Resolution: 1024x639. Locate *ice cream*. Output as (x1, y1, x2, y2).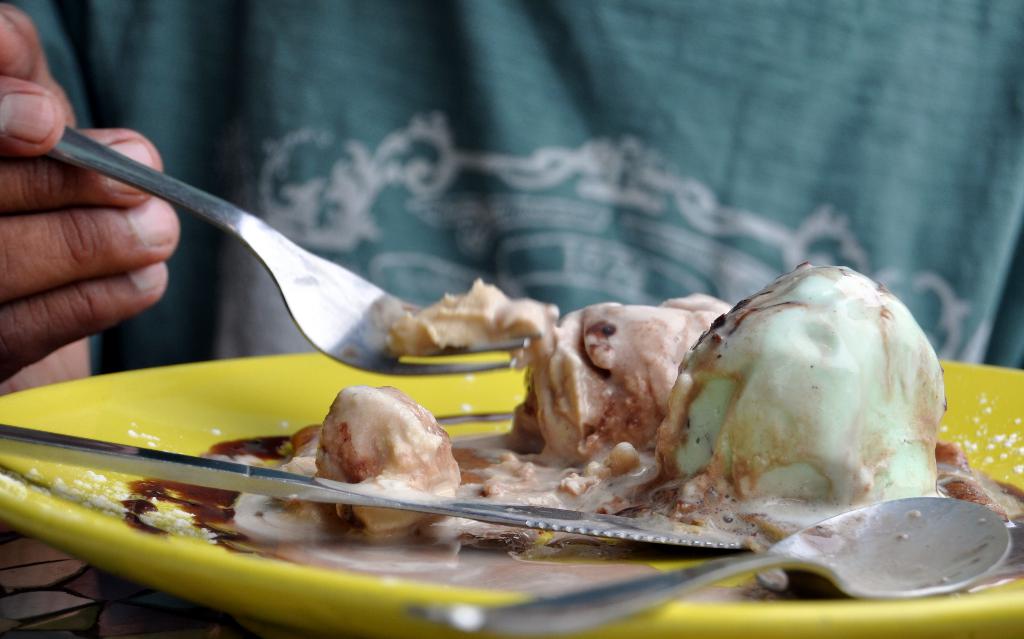
(262, 379, 455, 533).
